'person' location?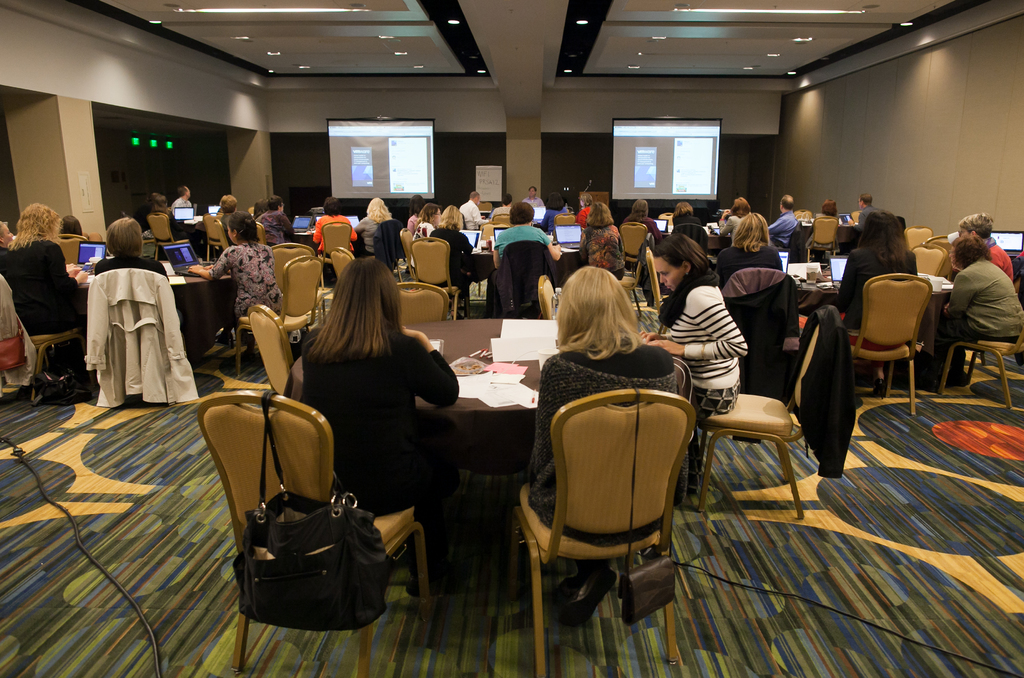
detection(92, 209, 168, 278)
